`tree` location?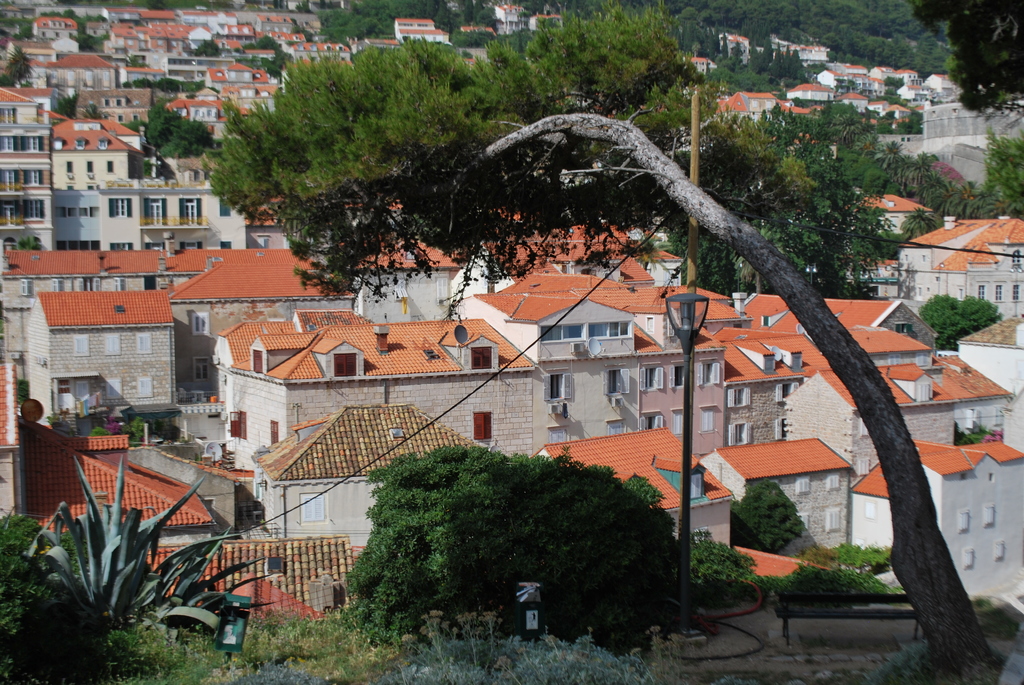
l=324, t=434, r=689, b=638
